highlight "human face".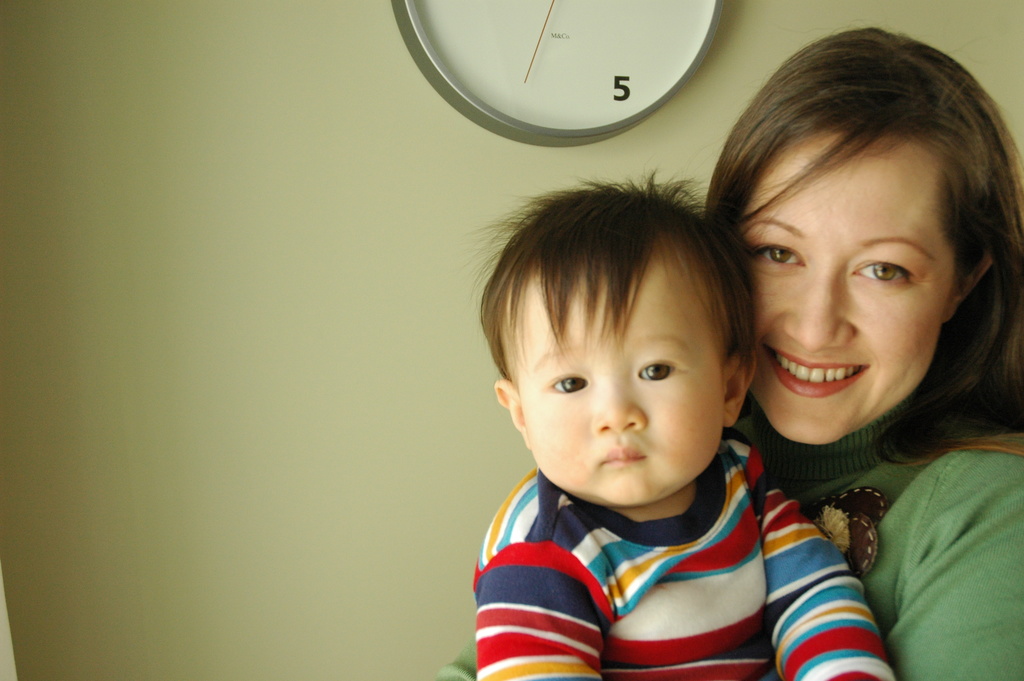
Highlighted region: 734 135 953 446.
